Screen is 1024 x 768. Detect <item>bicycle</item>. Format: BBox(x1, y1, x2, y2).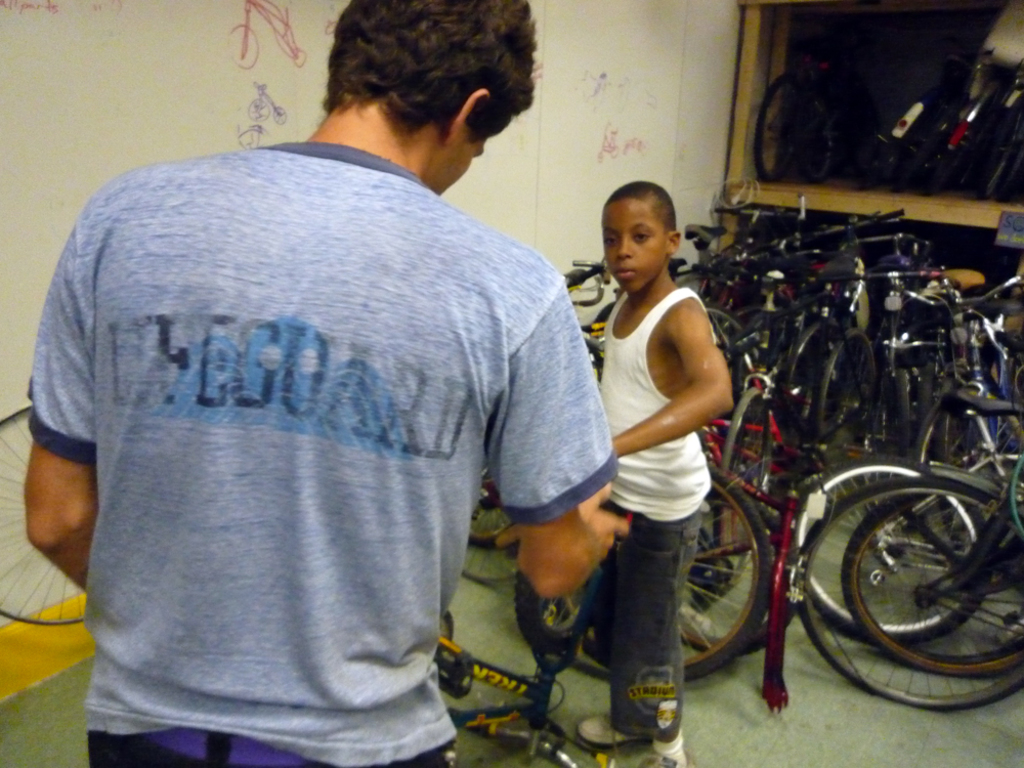
BBox(785, 203, 902, 435).
